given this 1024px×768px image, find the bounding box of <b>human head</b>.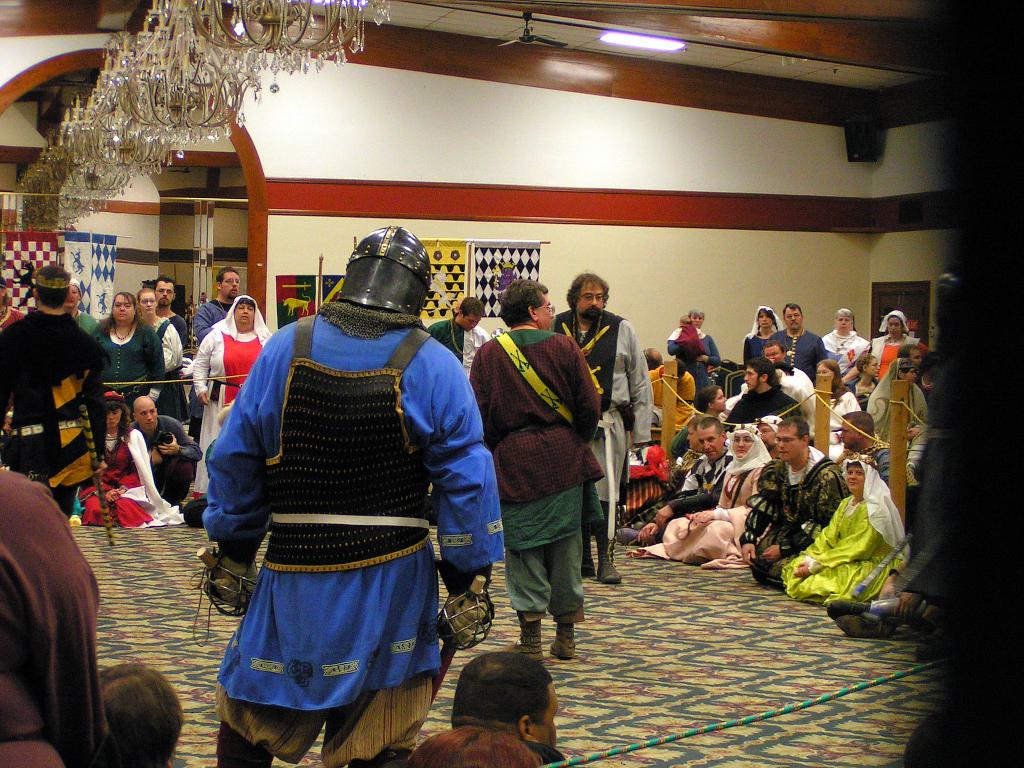
left=0, top=274, right=6, bottom=303.
